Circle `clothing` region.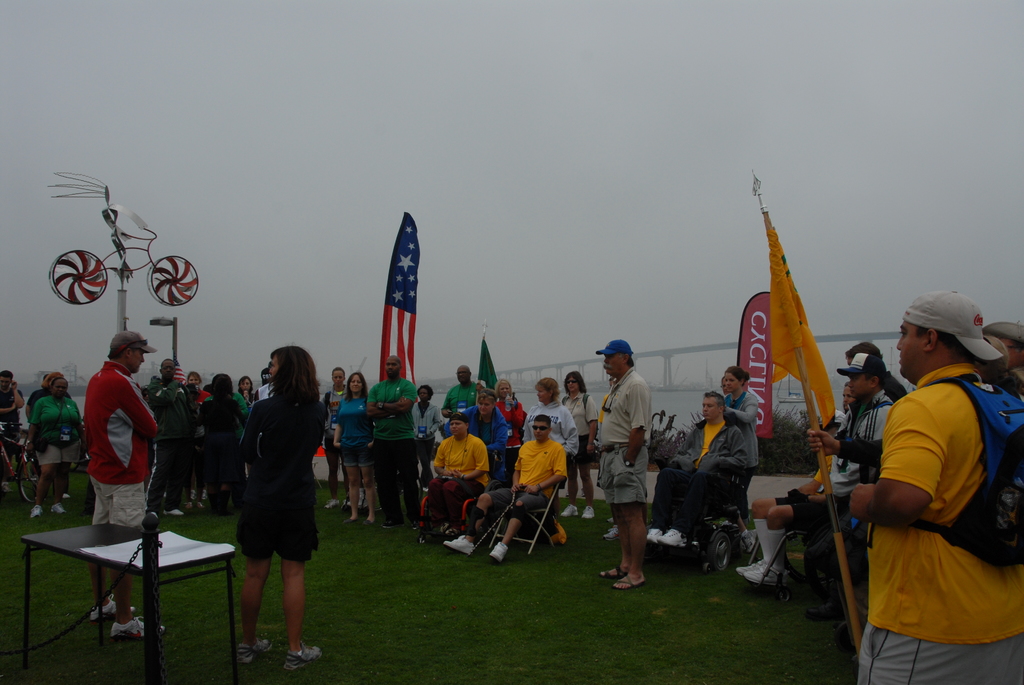
Region: x1=188, y1=379, x2=252, y2=518.
